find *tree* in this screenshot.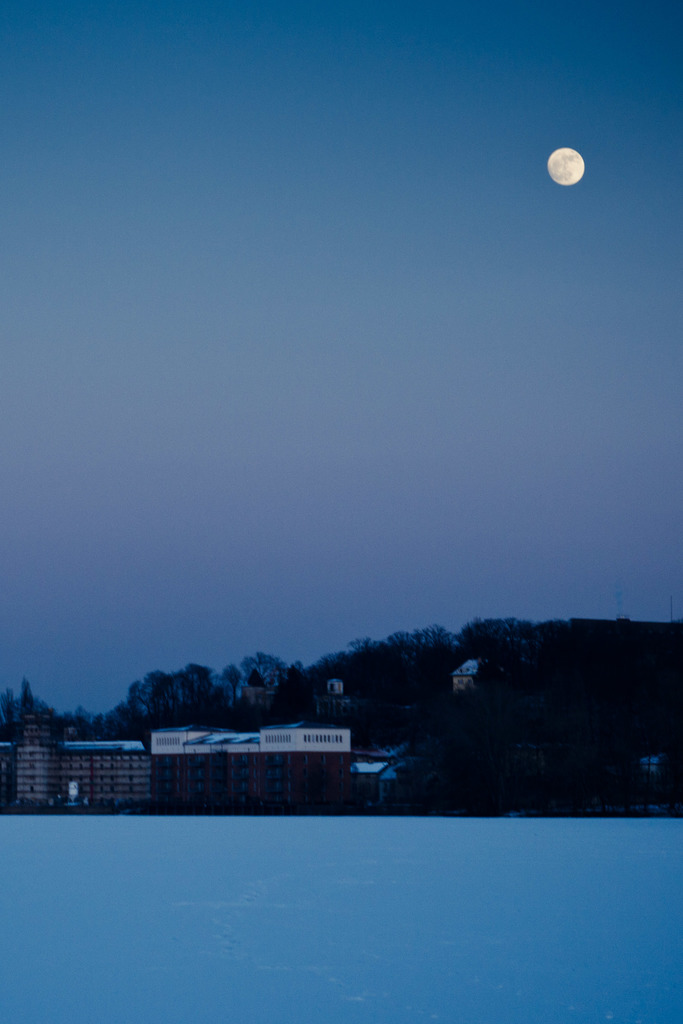
The bounding box for *tree* is <bbox>18, 685, 40, 724</bbox>.
